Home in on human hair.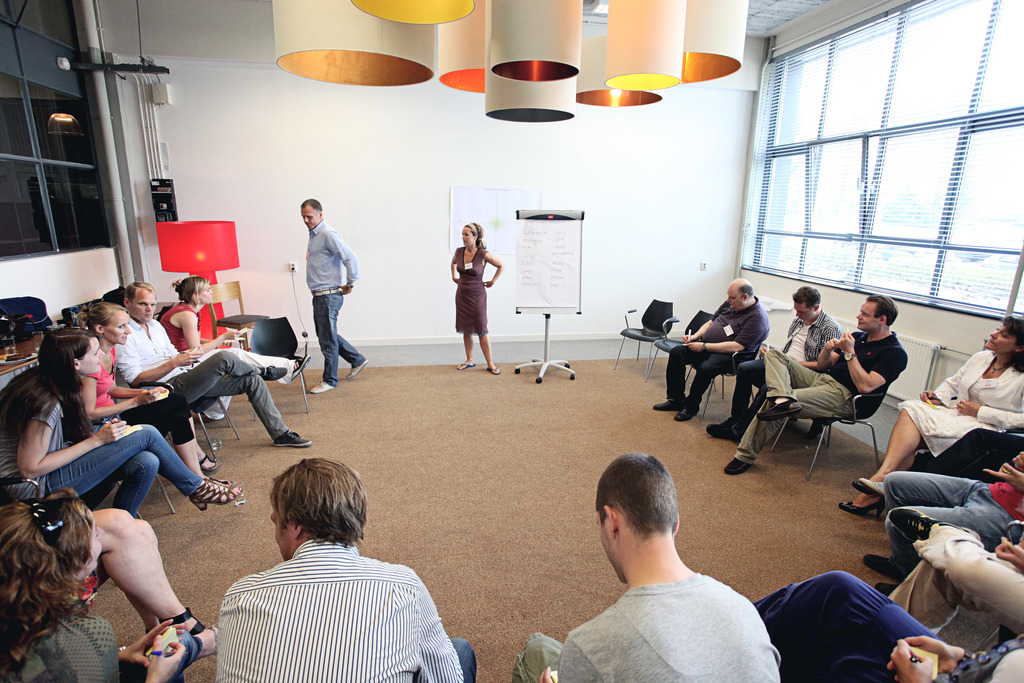
Homed in at x1=179, y1=269, x2=214, y2=297.
